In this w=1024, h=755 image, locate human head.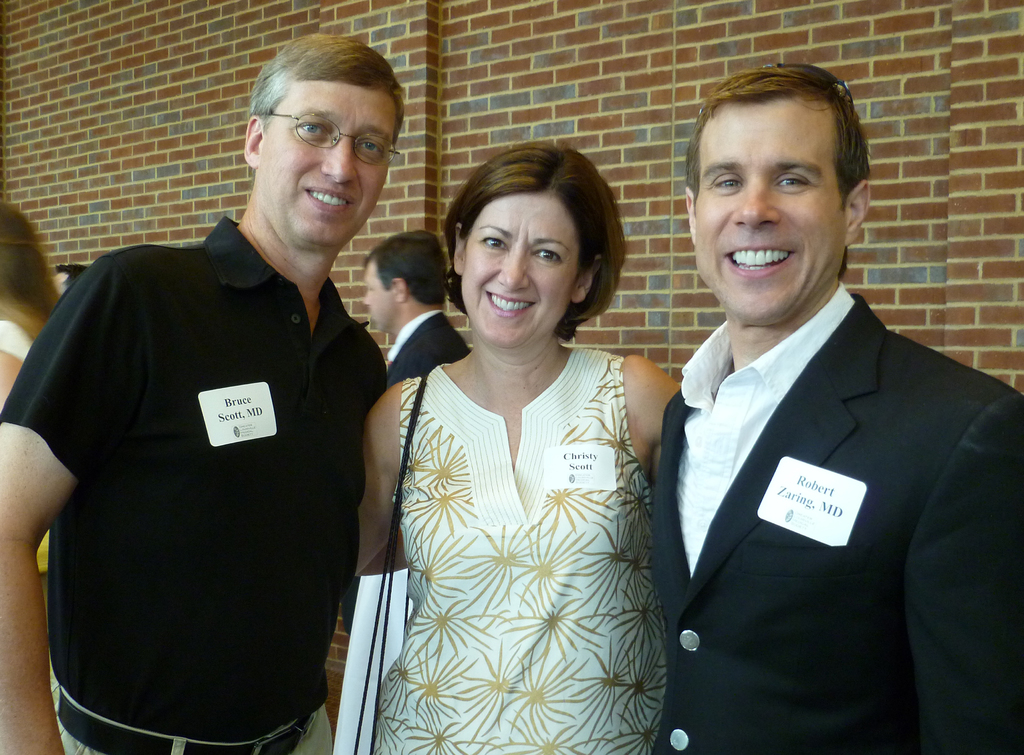
Bounding box: Rect(236, 33, 409, 252).
